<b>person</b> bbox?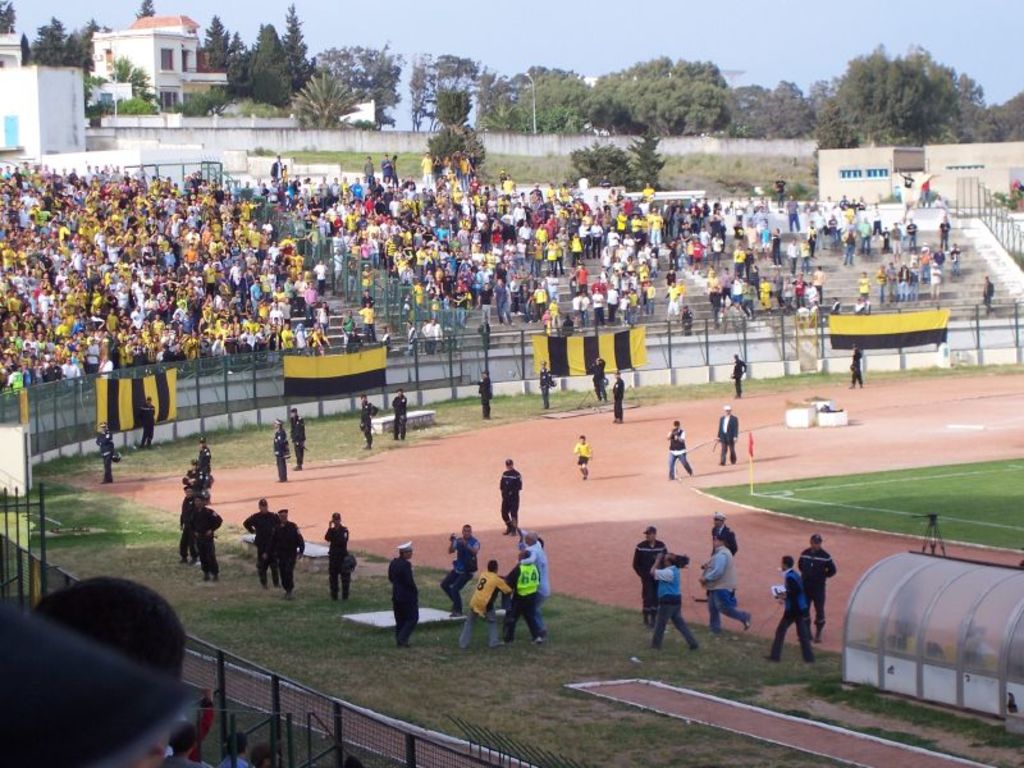
<region>596, 362, 613, 408</region>
